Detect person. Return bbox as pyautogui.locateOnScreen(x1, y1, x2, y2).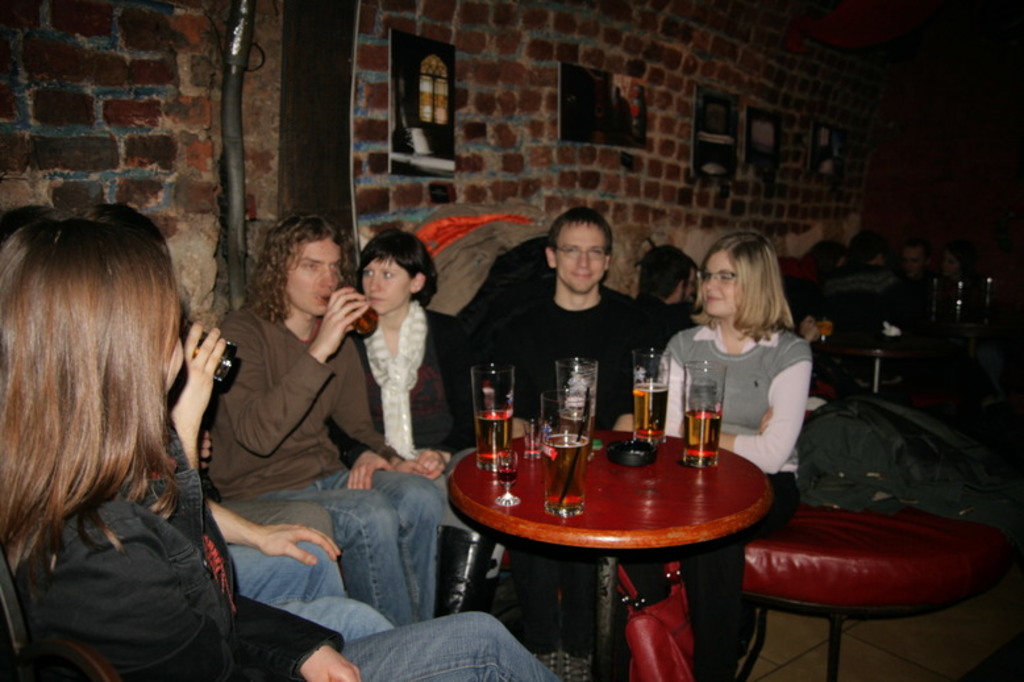
pyautogui.locateOnScreen(197, 213, 459, 635).
